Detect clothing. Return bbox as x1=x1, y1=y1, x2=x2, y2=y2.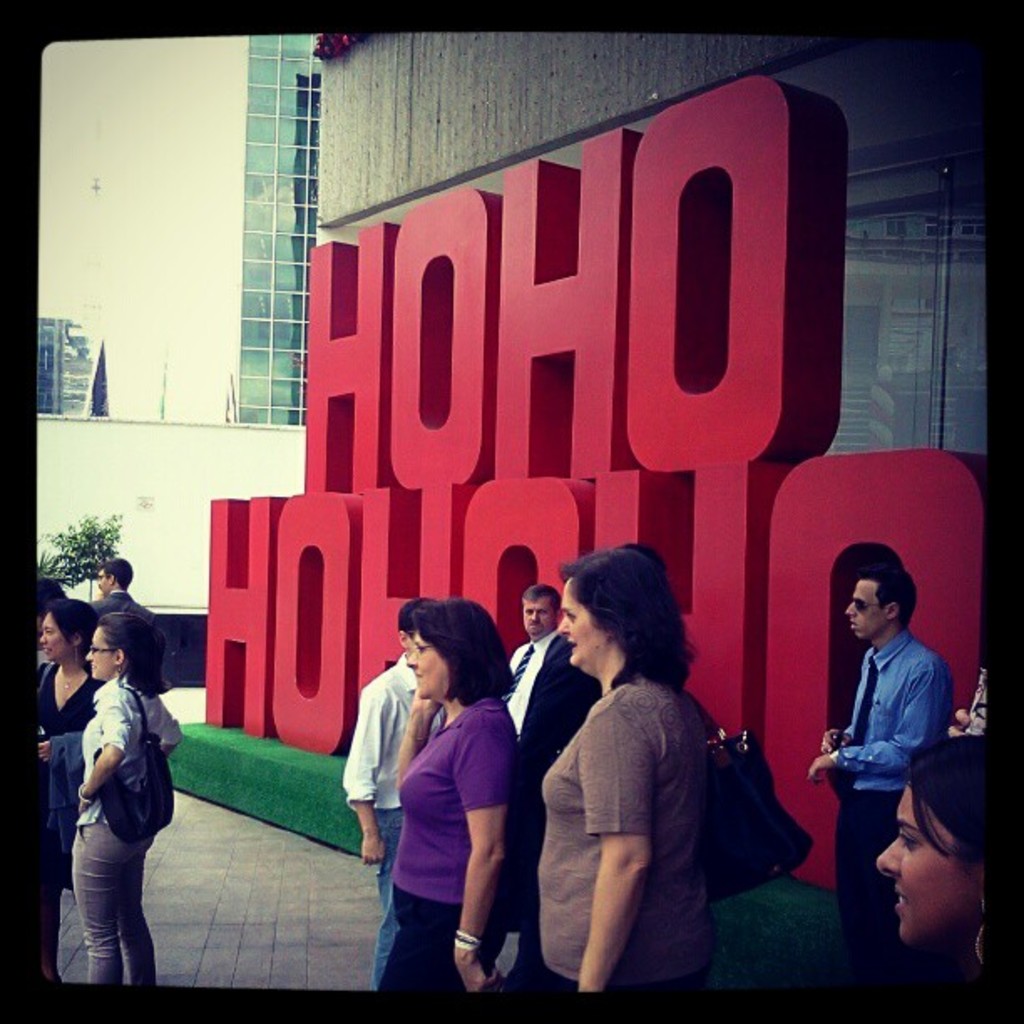
x1=381, y1=693, x2=529, y2=1007.
